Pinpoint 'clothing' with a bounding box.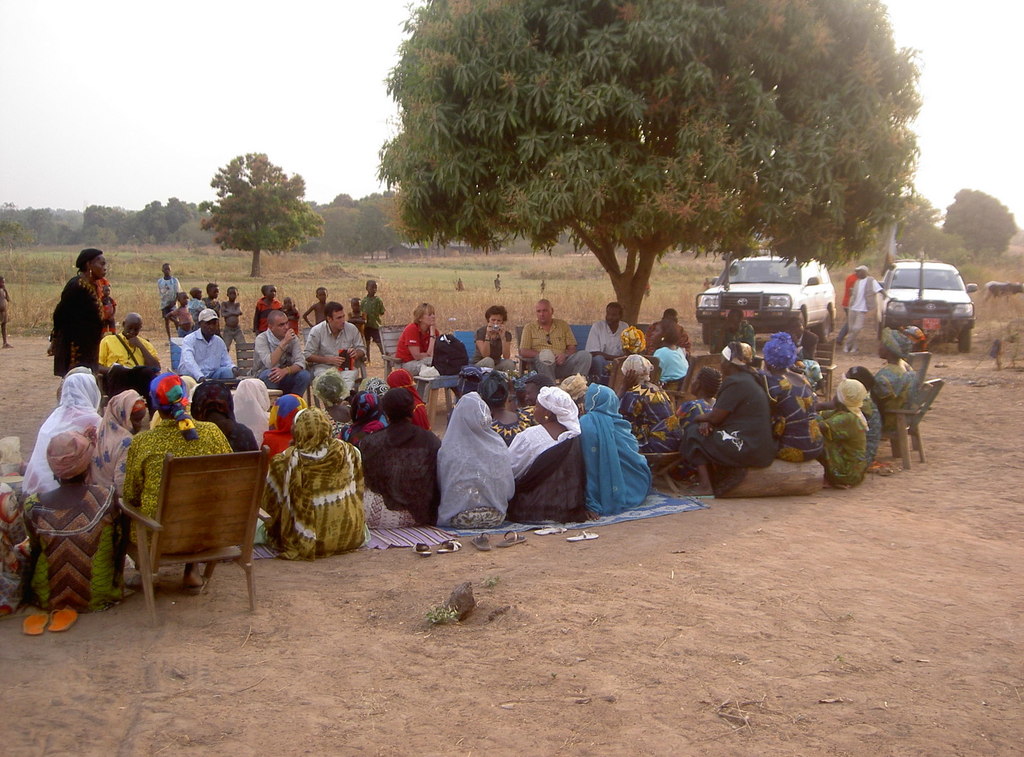
(left=621, top=386, right=680, bottom=450).
